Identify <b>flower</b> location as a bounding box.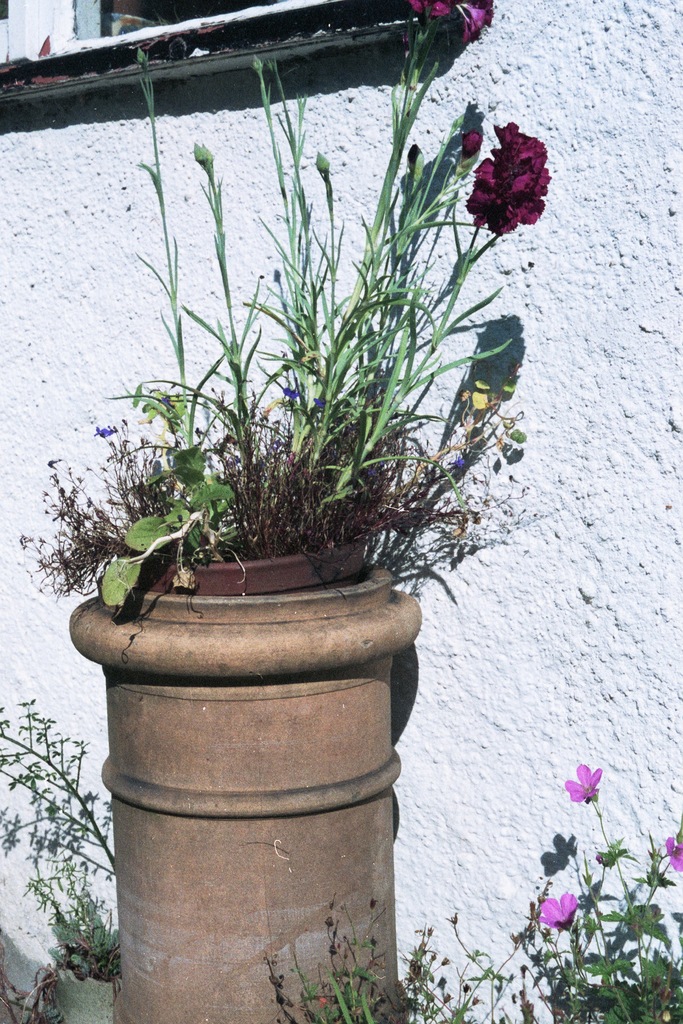
458,0,496,43.
